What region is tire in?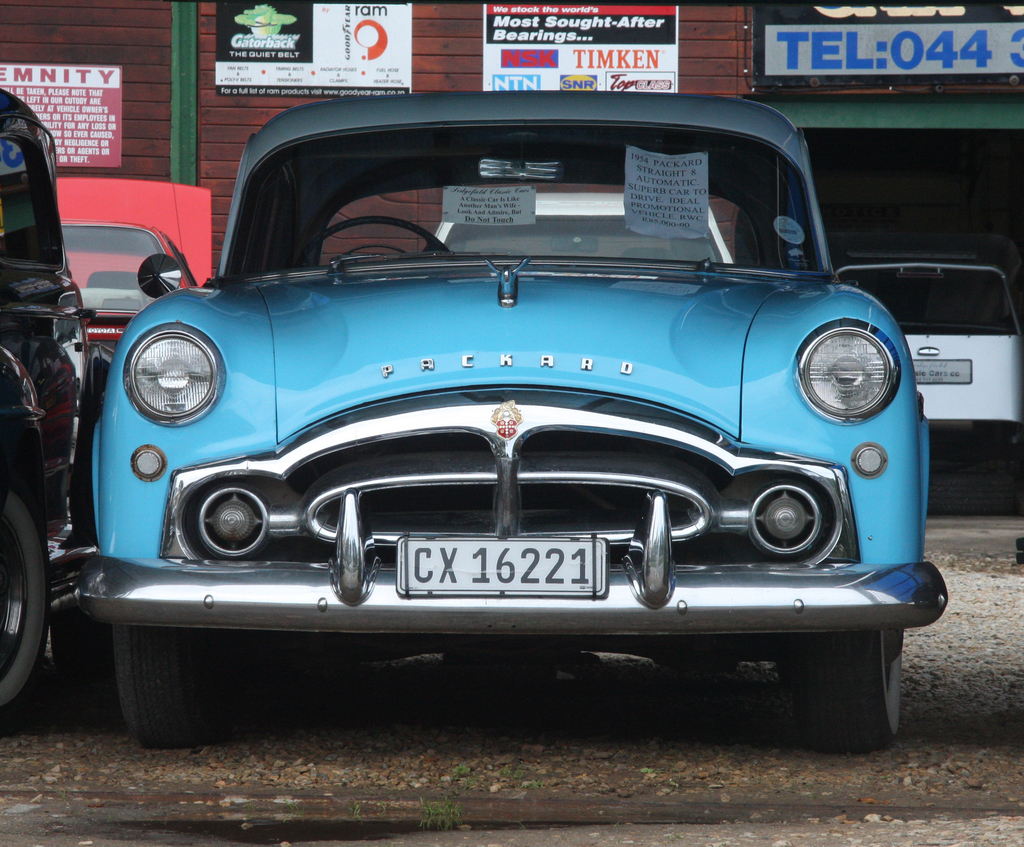
78/569/237/749.
